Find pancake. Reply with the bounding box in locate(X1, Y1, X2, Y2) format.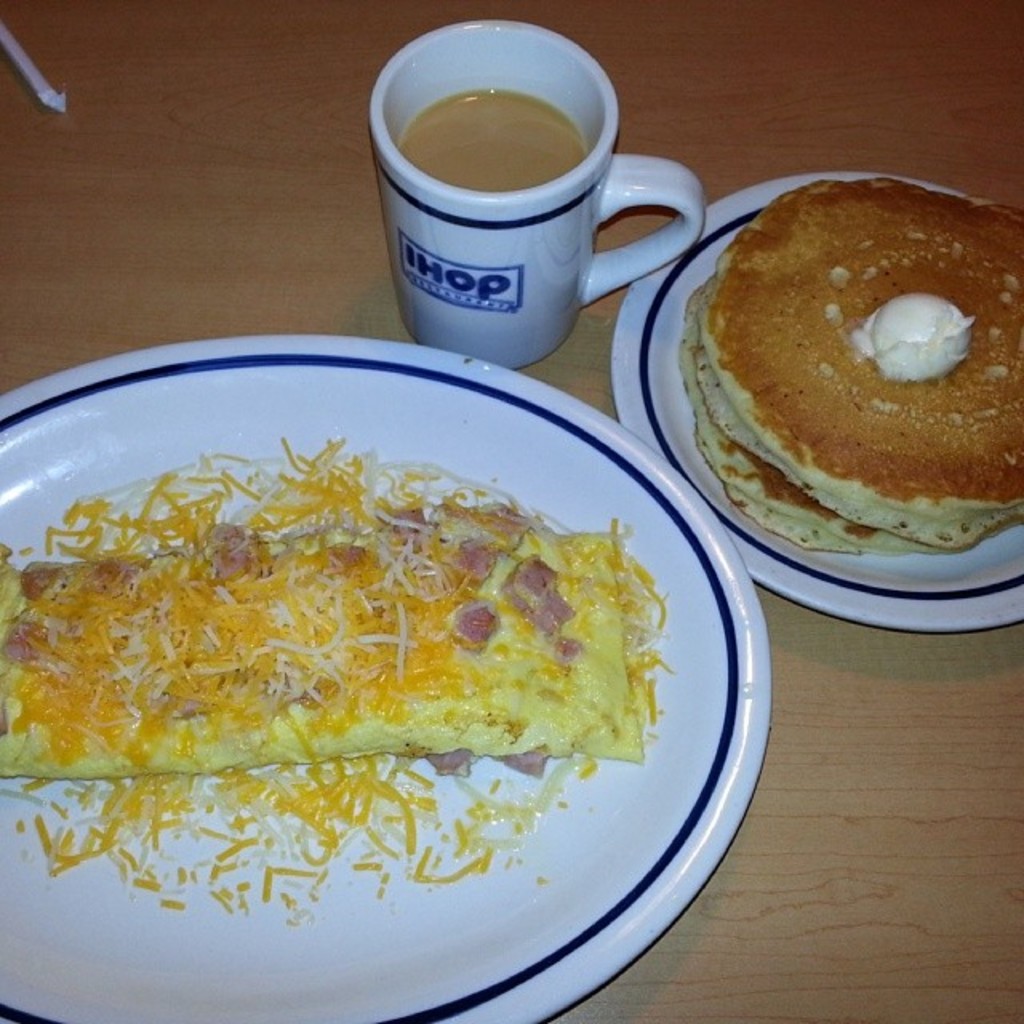
locate(0, 494, 638, 798).
